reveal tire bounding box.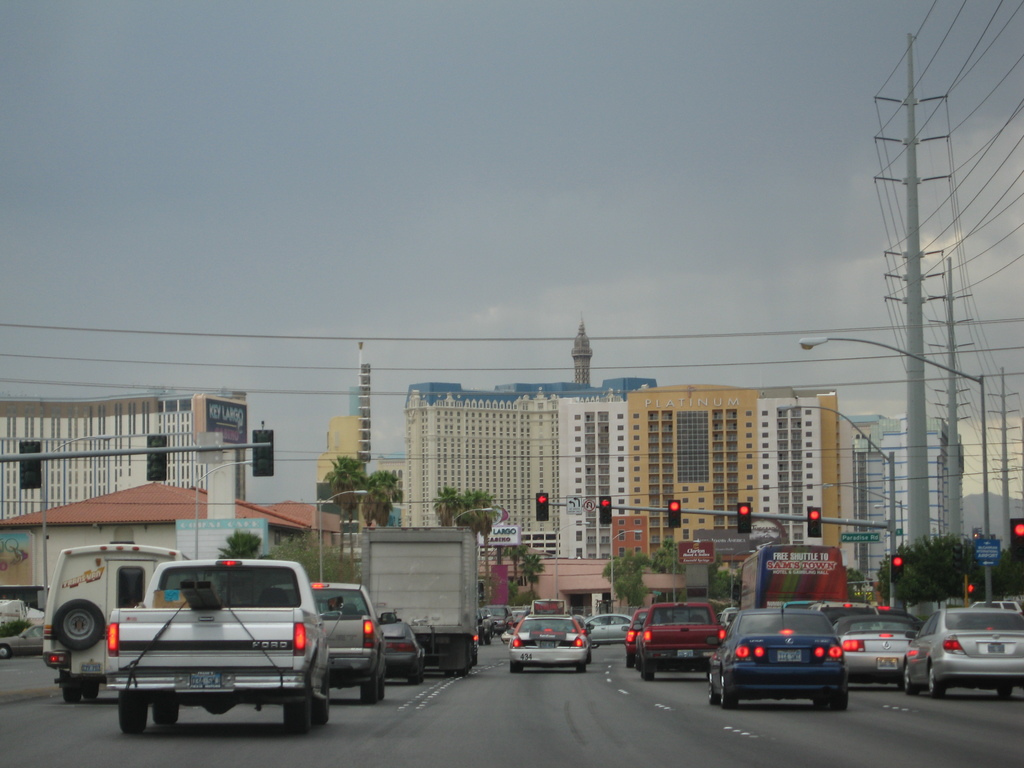
Revealed: box=[644, 664, 654, 681].
